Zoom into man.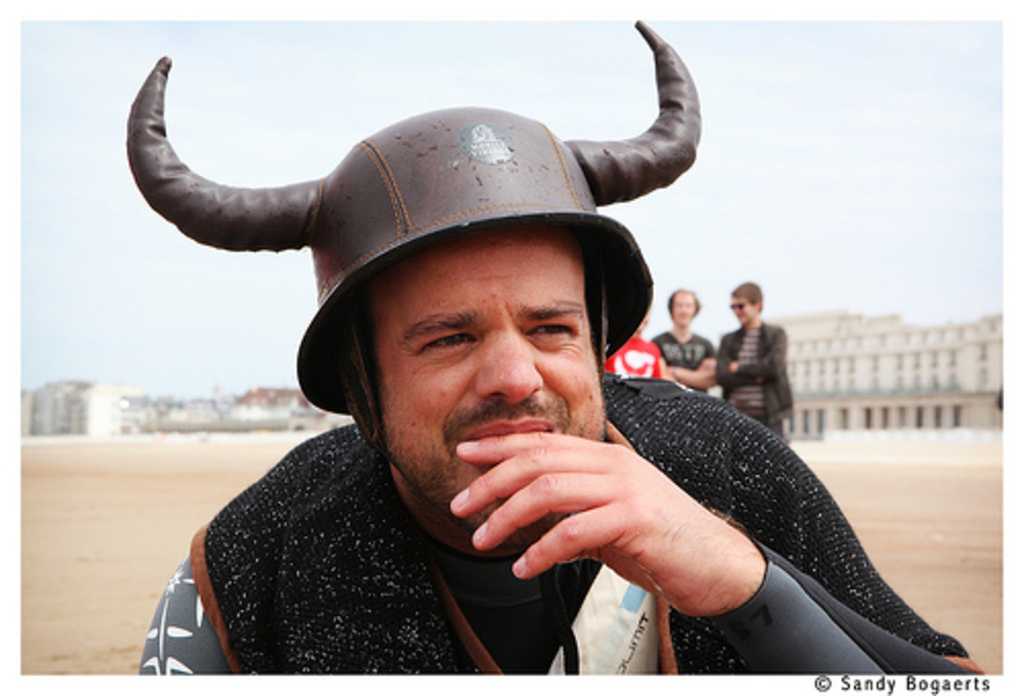
Zoom target: bbox=(125, 190, 975, 676).
